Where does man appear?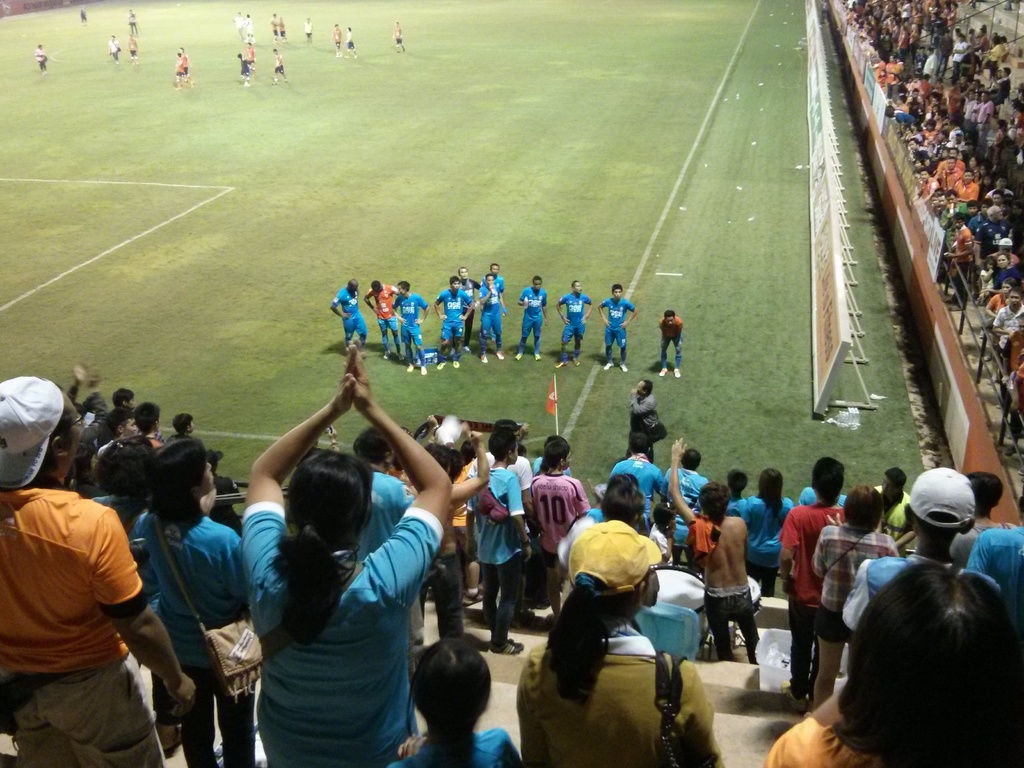
Appears at bbox=[303, 19, 312, 46].
